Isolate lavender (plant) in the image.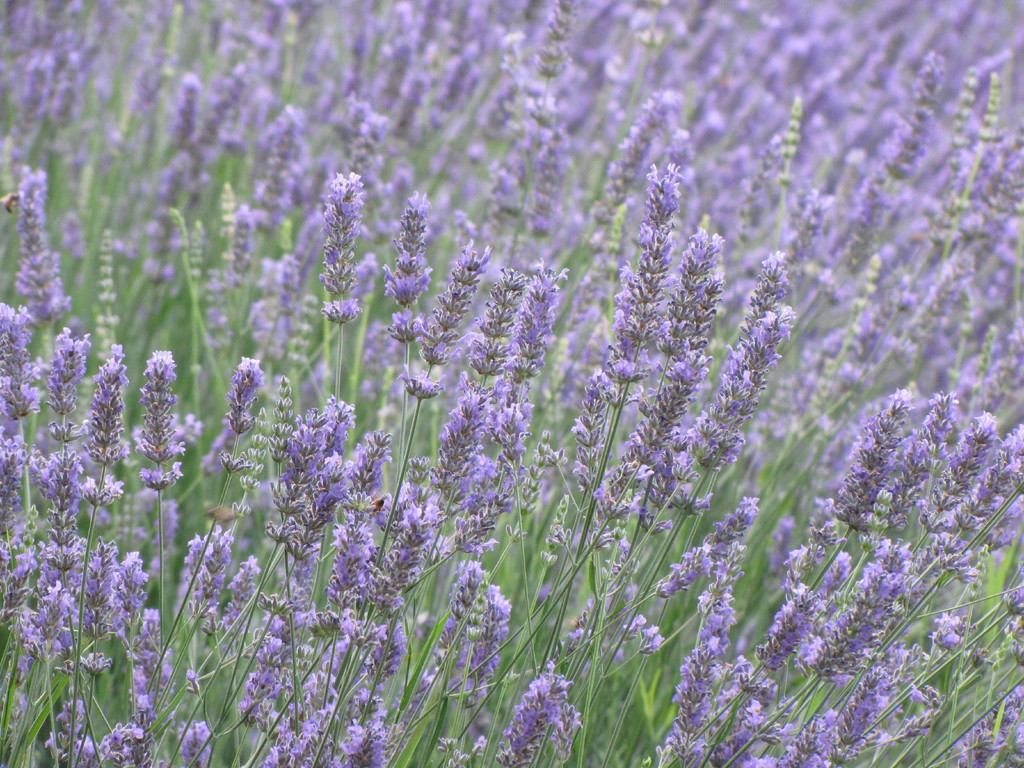
Isolated region: [648, 582, 737, 767].
